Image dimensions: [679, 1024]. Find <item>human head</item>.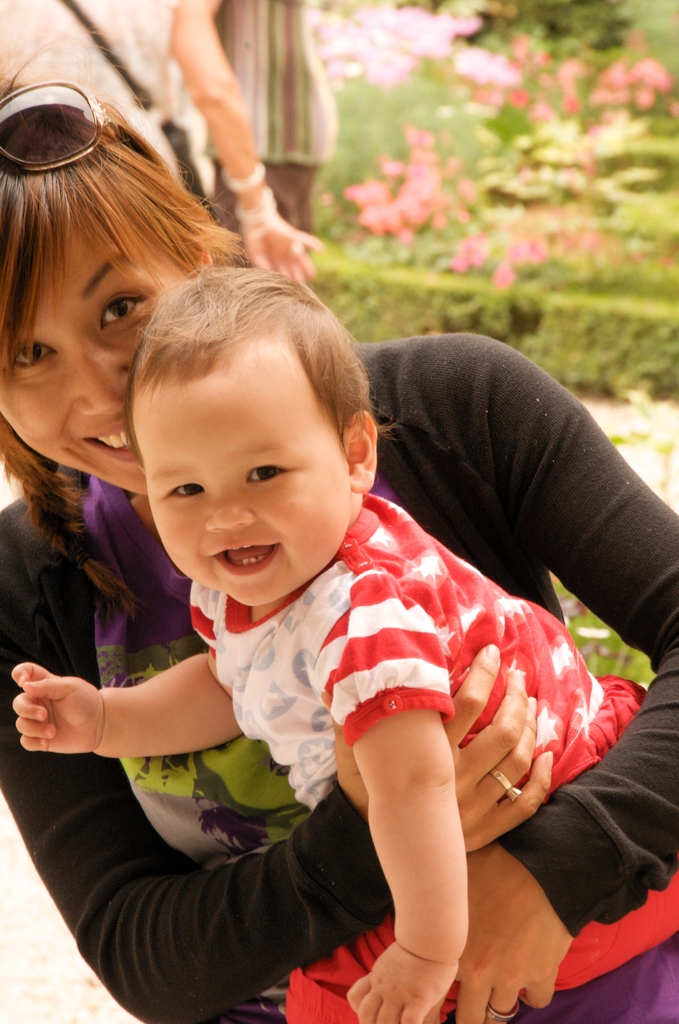
x1=101, y1=230, x2=384, y2=568.
